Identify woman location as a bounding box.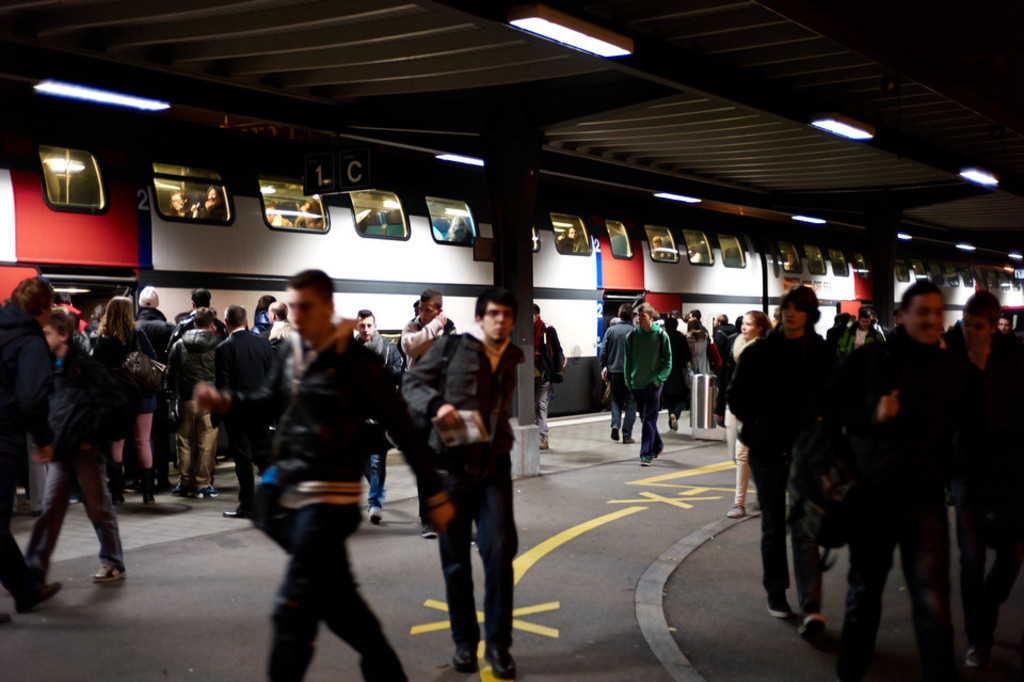
region(713, 308, 775, 522).
